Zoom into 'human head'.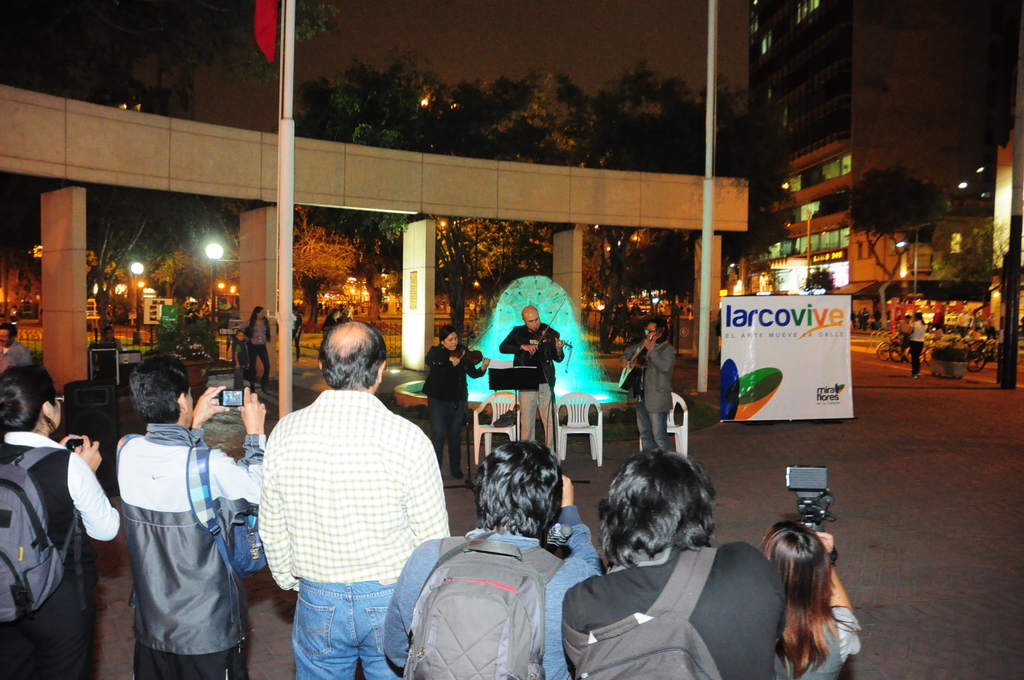
Zoom target: select_region(643, 319, 669, 343).
